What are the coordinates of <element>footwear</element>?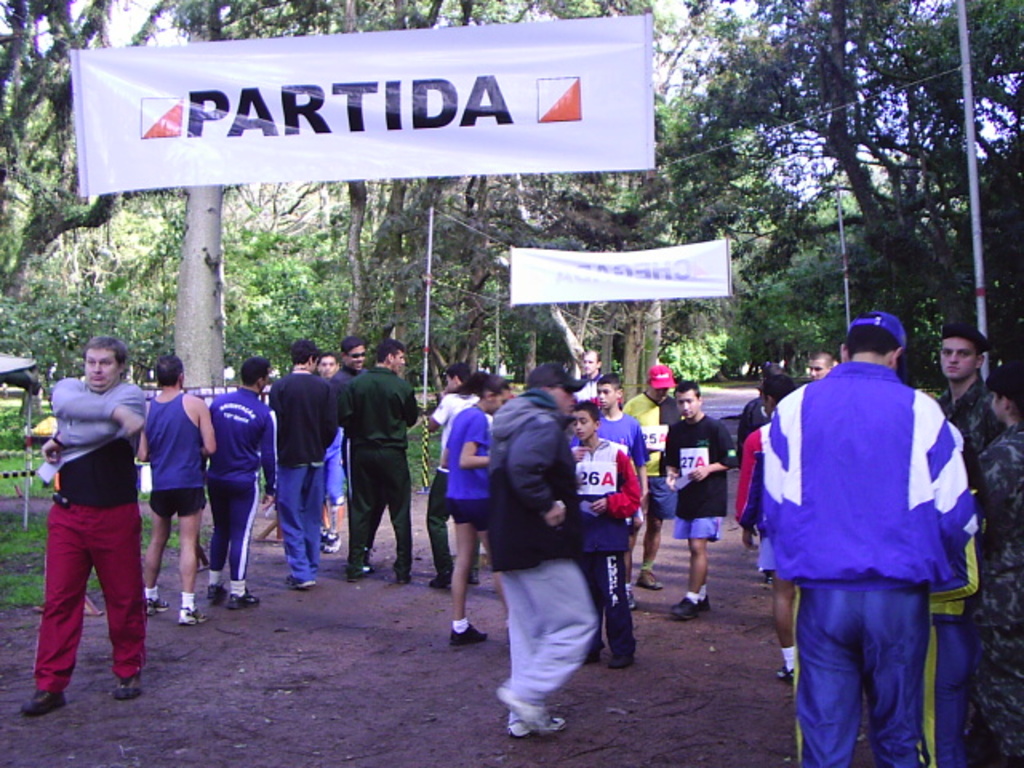
(430, 563, 459, 587).
